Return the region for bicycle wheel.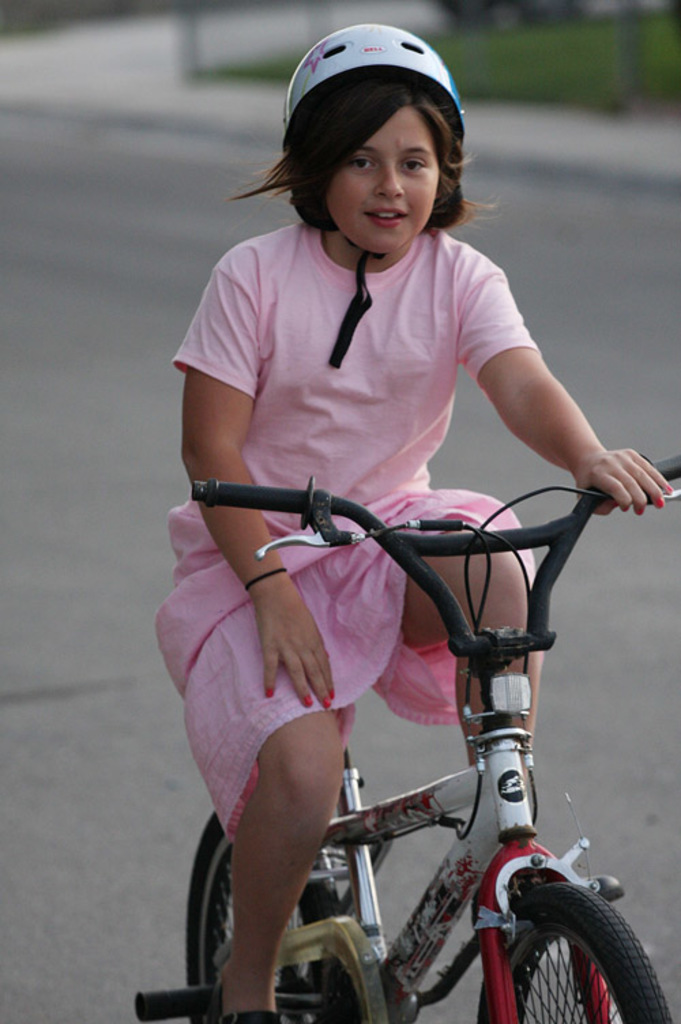
[451, 888, 642, 1023].
